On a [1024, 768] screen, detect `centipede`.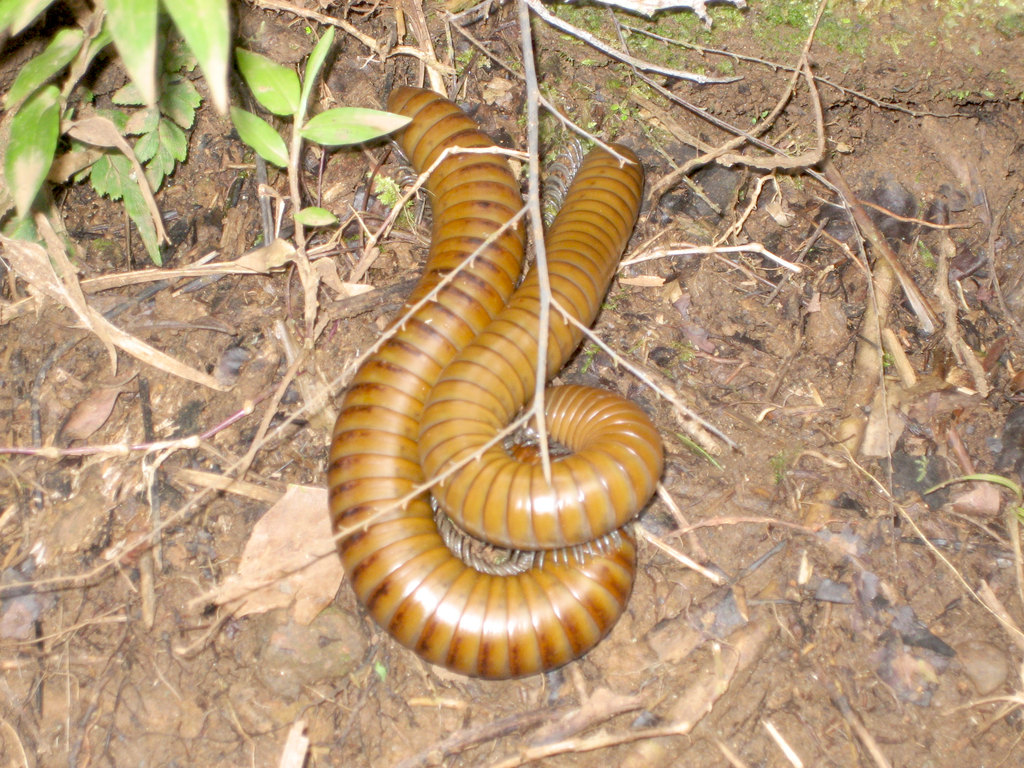
323, 84, 637, 677.
